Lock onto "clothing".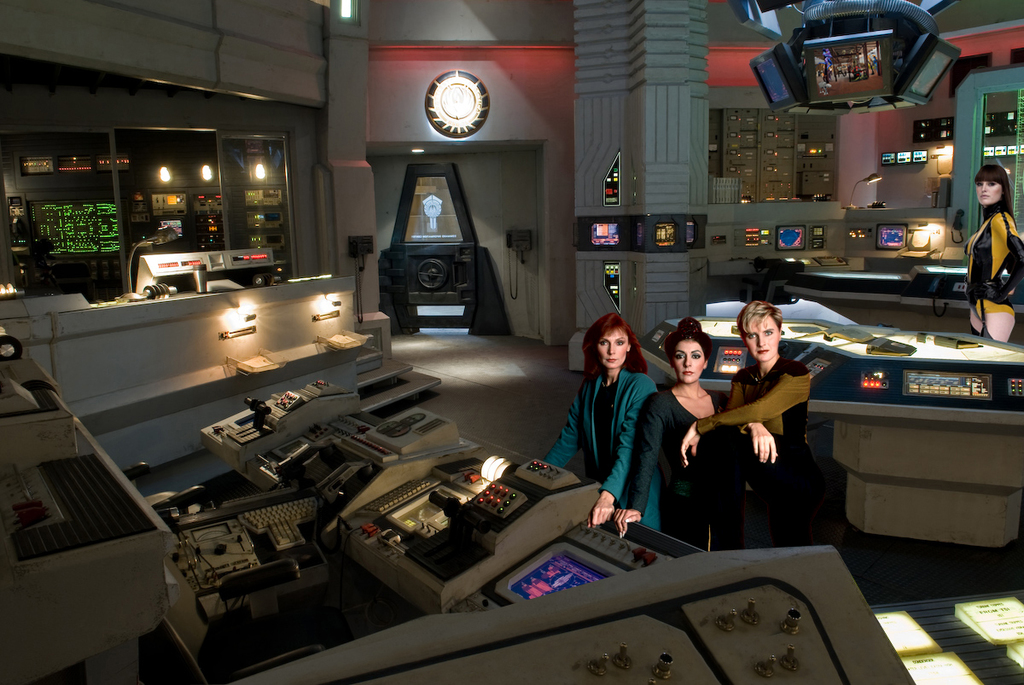
Locked: x1=719 y1=353 x2=804 y2=543.
